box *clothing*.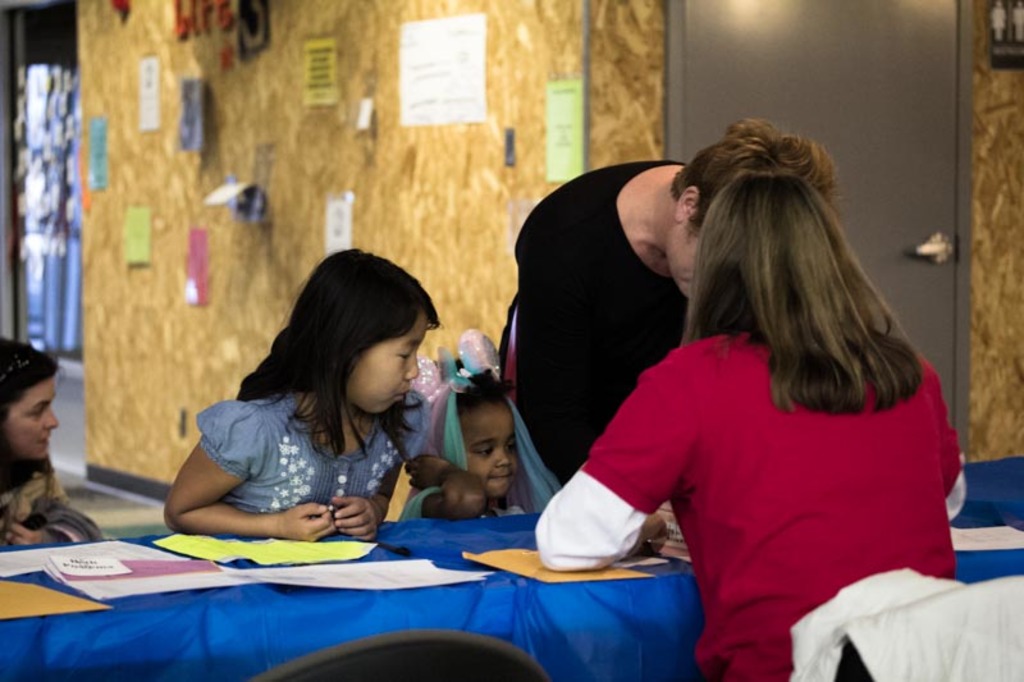
left=541, top=269, right=966, bottom=641.
